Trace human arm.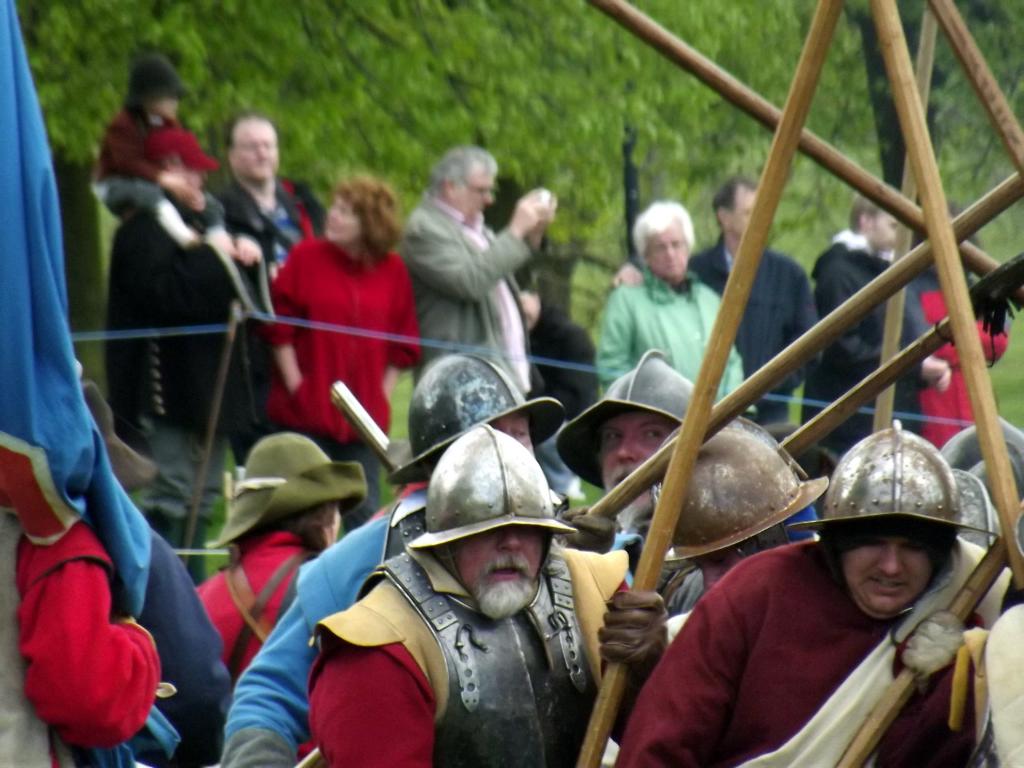
Traced to box=[589, 287, 637, 385].
